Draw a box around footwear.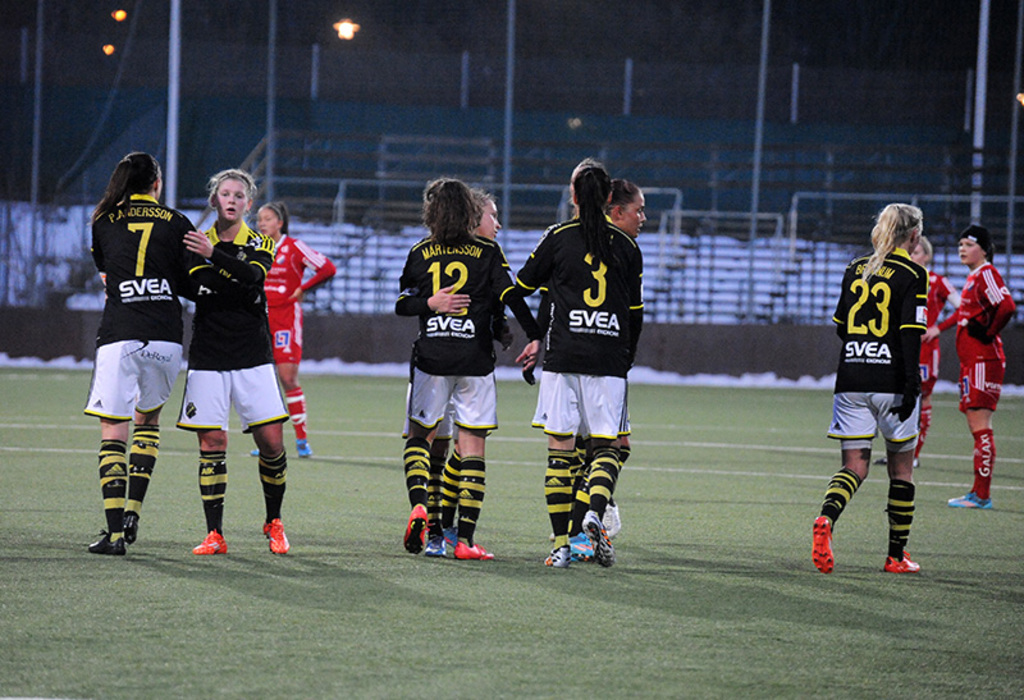
<box>83,527,128,553</box>.
